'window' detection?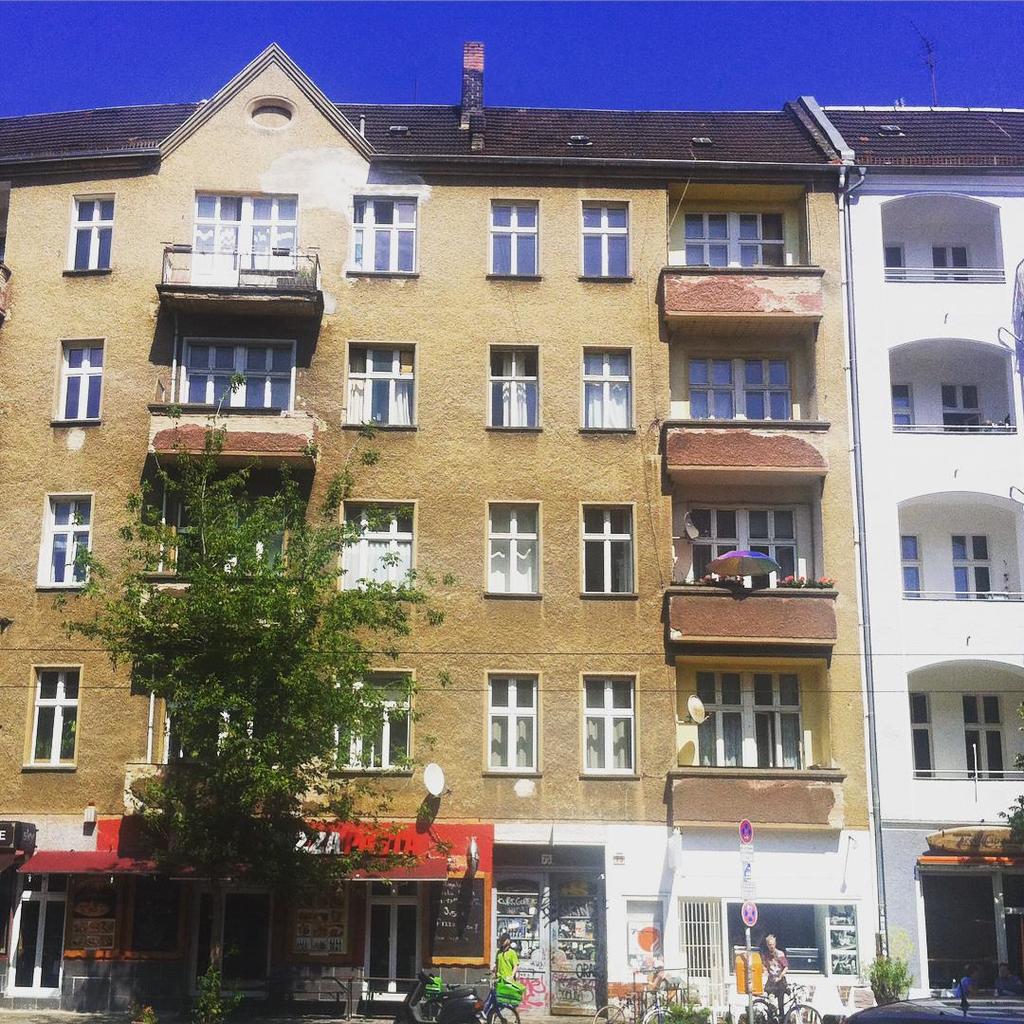
<region>580, 500, 637, 595</region>
